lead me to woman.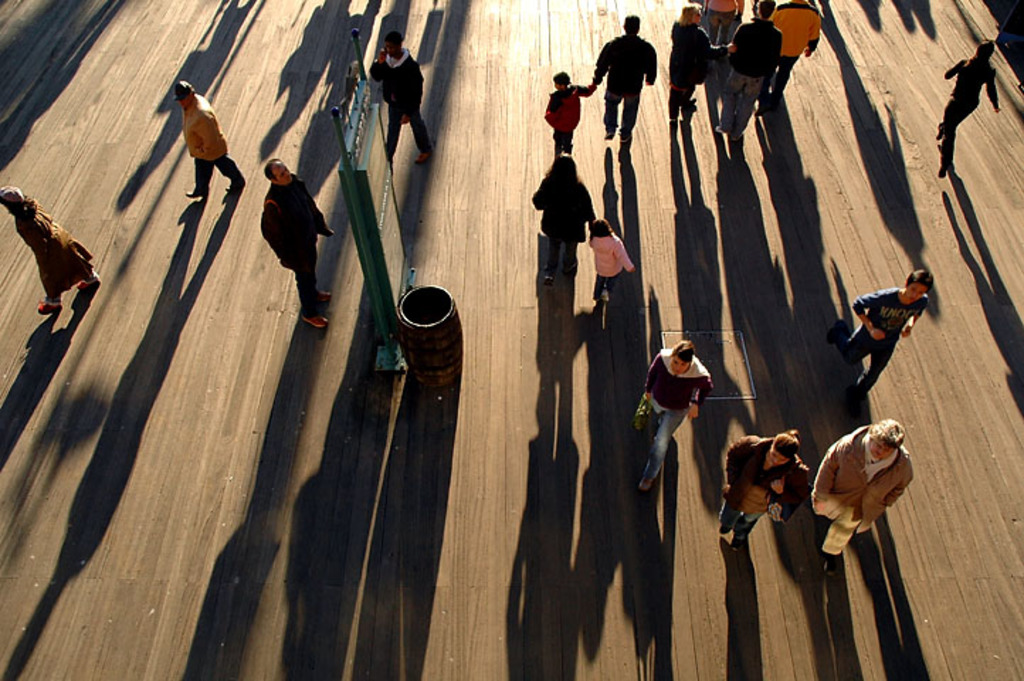
Lead to 669 0 730 123.
